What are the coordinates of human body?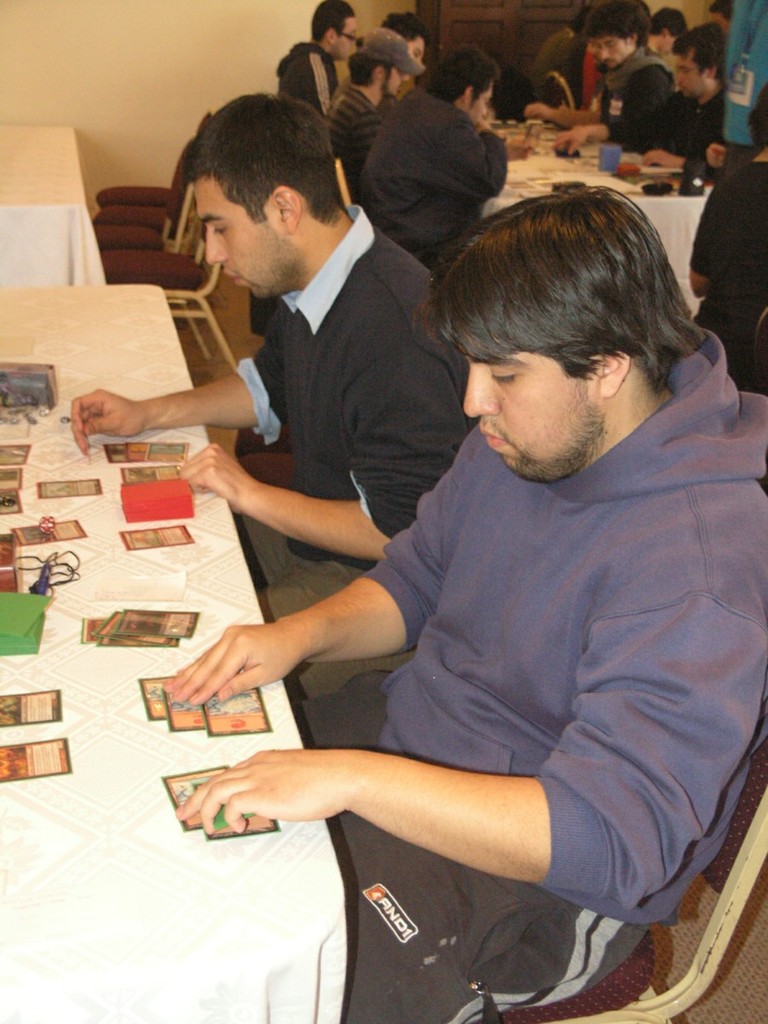
(x1=72, y1=75, x2=472, y2=695).
